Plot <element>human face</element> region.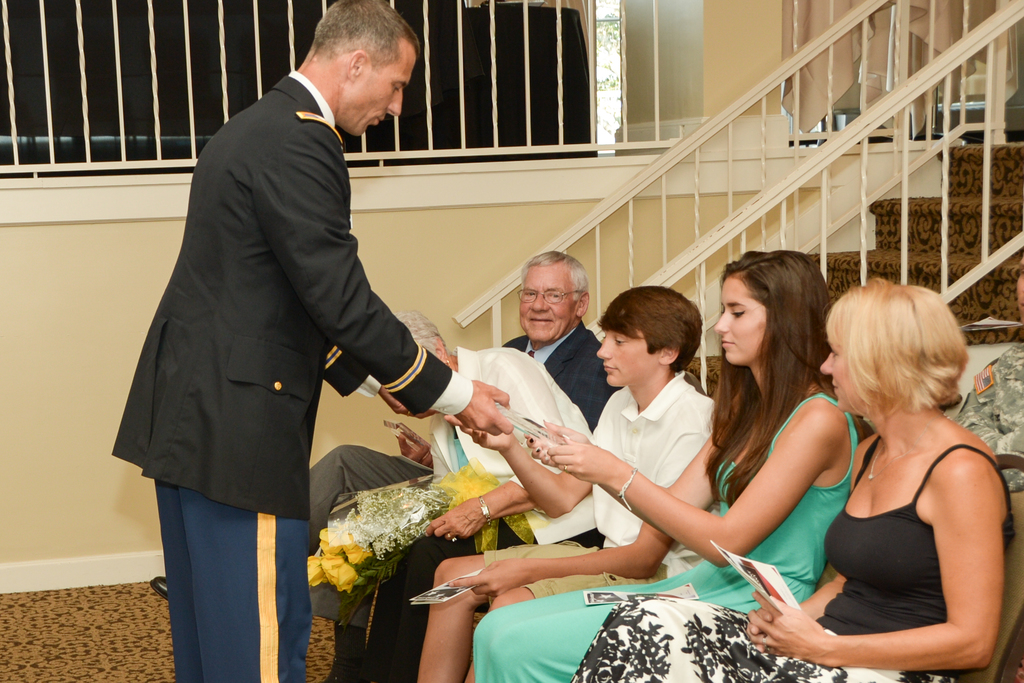
Plotted at (816, 329, 880, 422).
